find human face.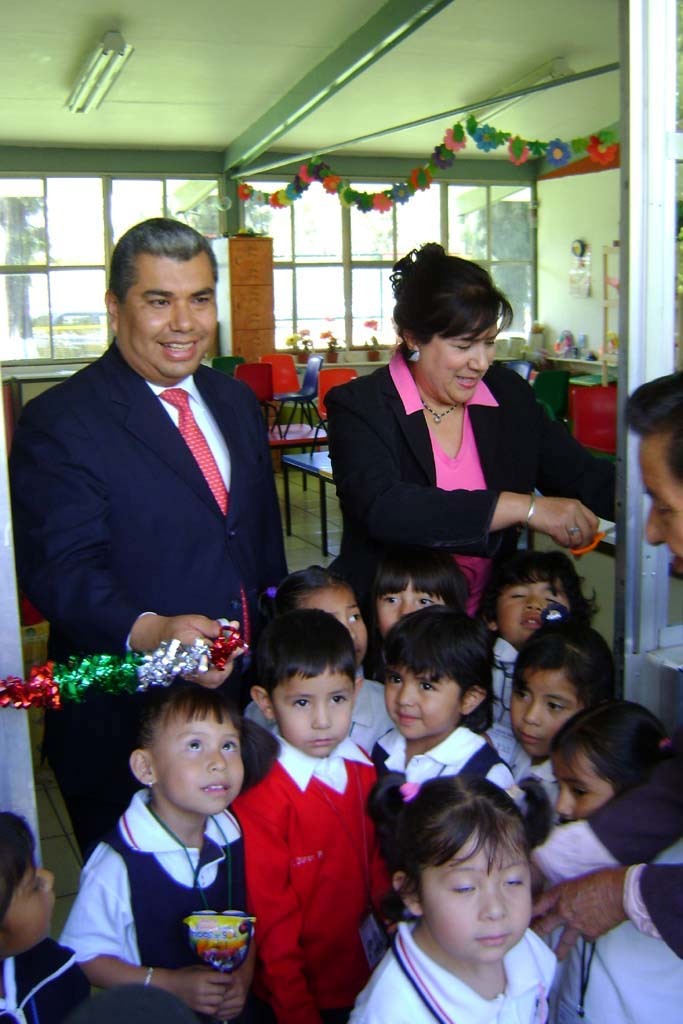
x1=155 y1=710 x2=241 y2=800.
